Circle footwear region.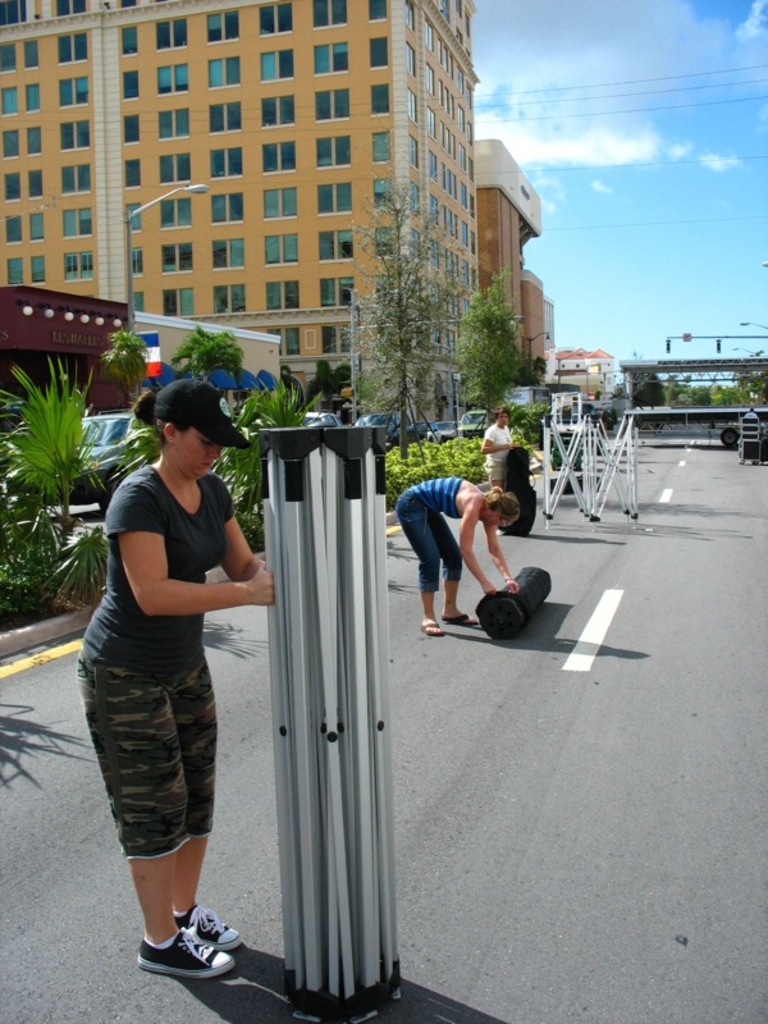
Region: [left=445, top=607, right=475, bottom=625].
